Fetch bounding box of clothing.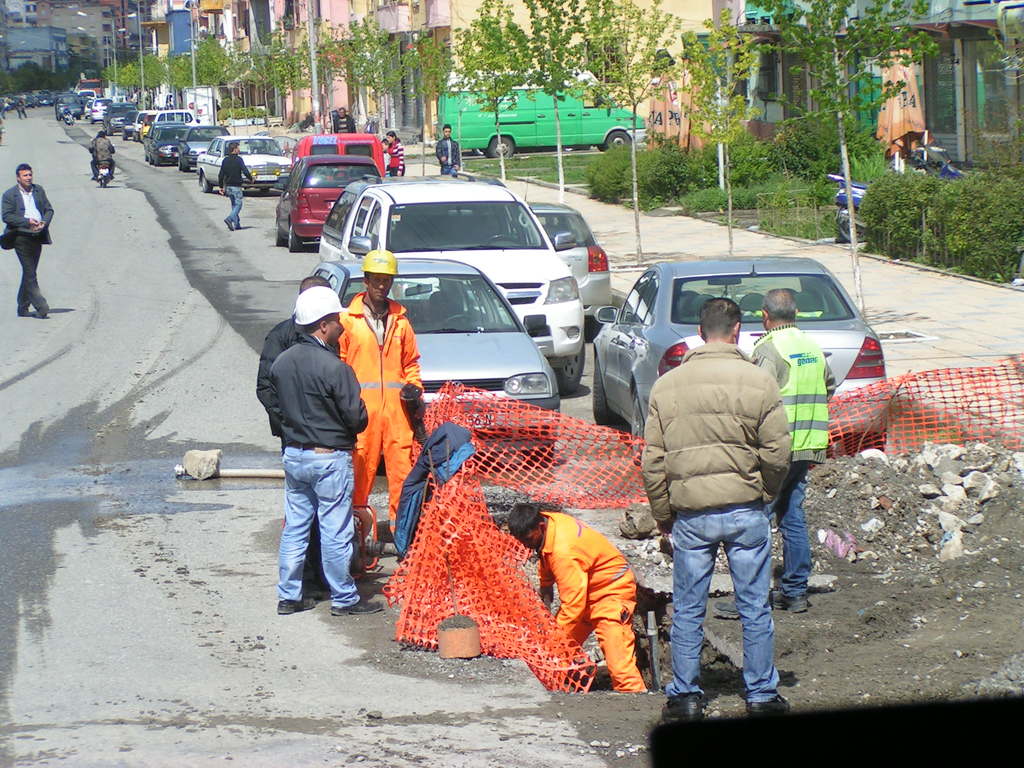
Bbox: box=[433, 135, 459, 175].
